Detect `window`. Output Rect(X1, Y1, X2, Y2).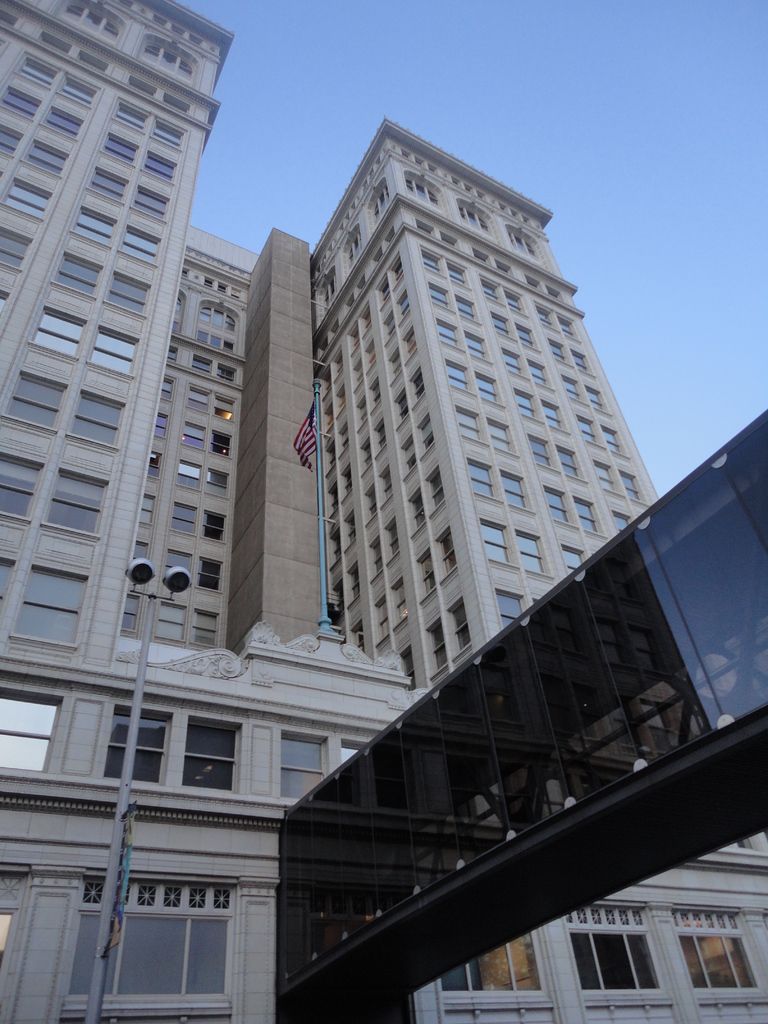
Rect(191, 607, 218, 648).
